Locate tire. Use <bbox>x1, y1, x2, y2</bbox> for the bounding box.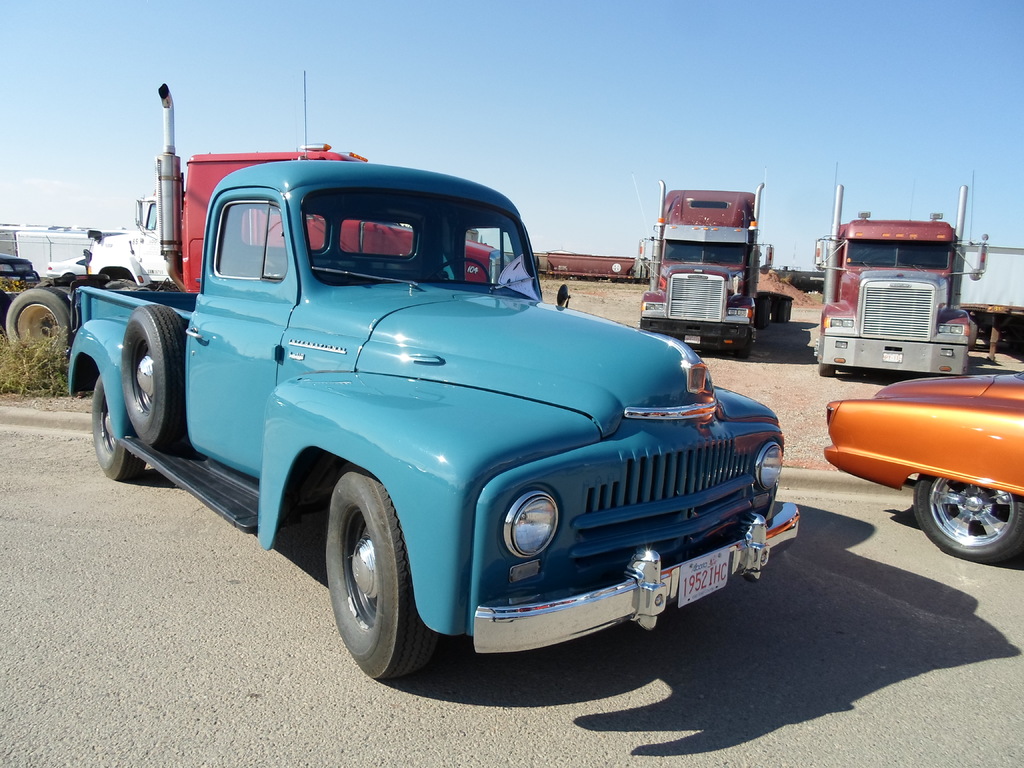
<bbox>732, 339, 755, 360</bbox>.
